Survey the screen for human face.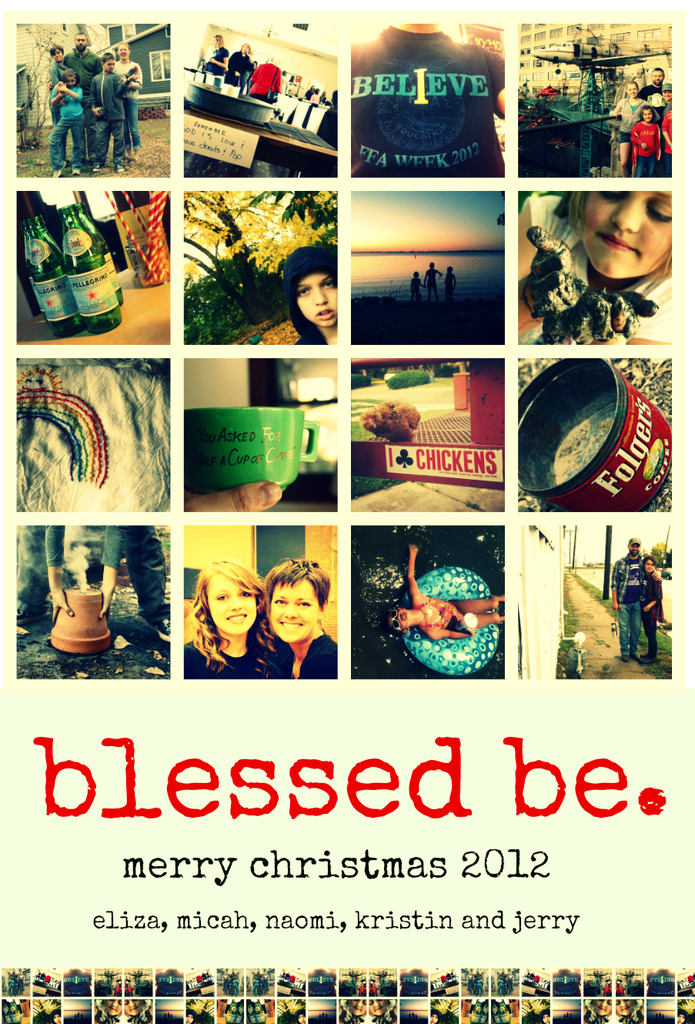
Survey found: (left=663, top=90, right=672, bottom=101).
